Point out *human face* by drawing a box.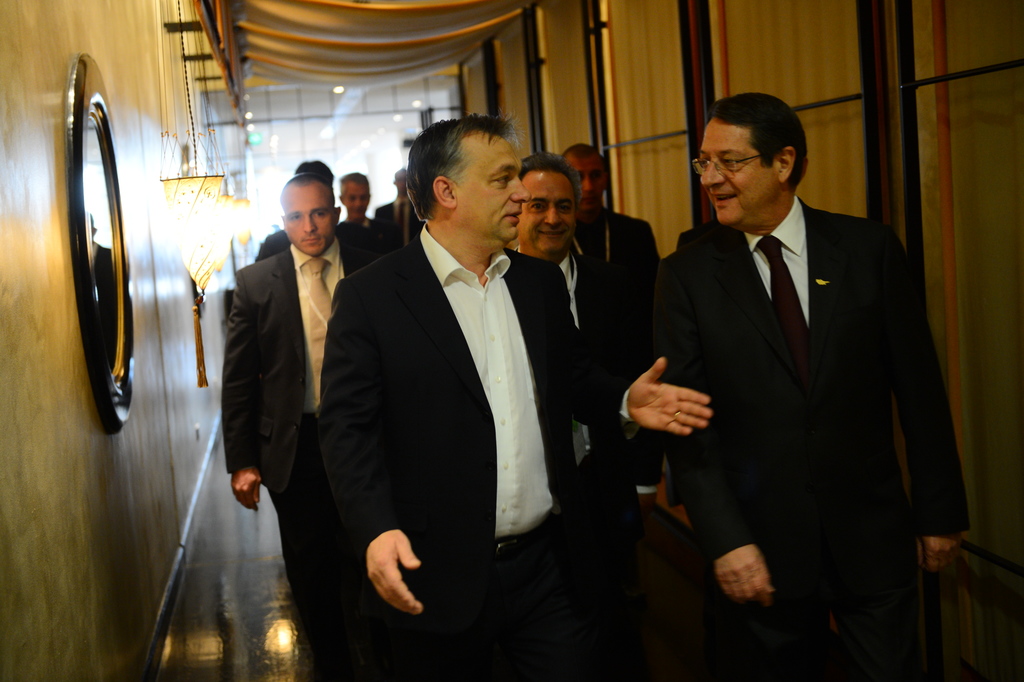
(x1=346, y1=190, x2=367, y2=221).
